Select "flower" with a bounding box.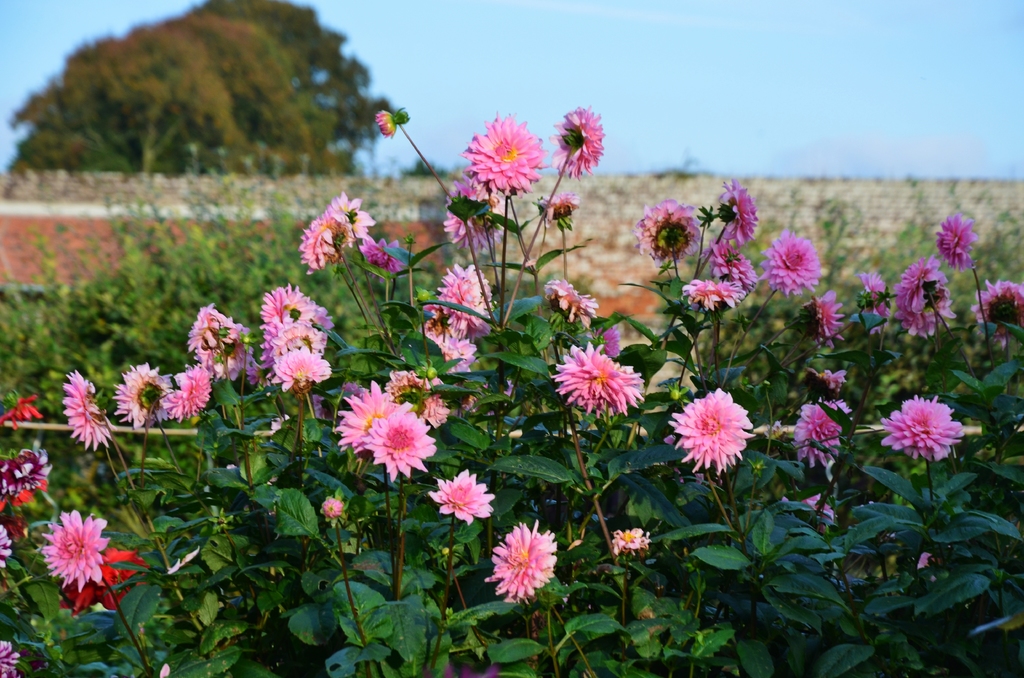
bbox=(419, 318, 480, 384).
